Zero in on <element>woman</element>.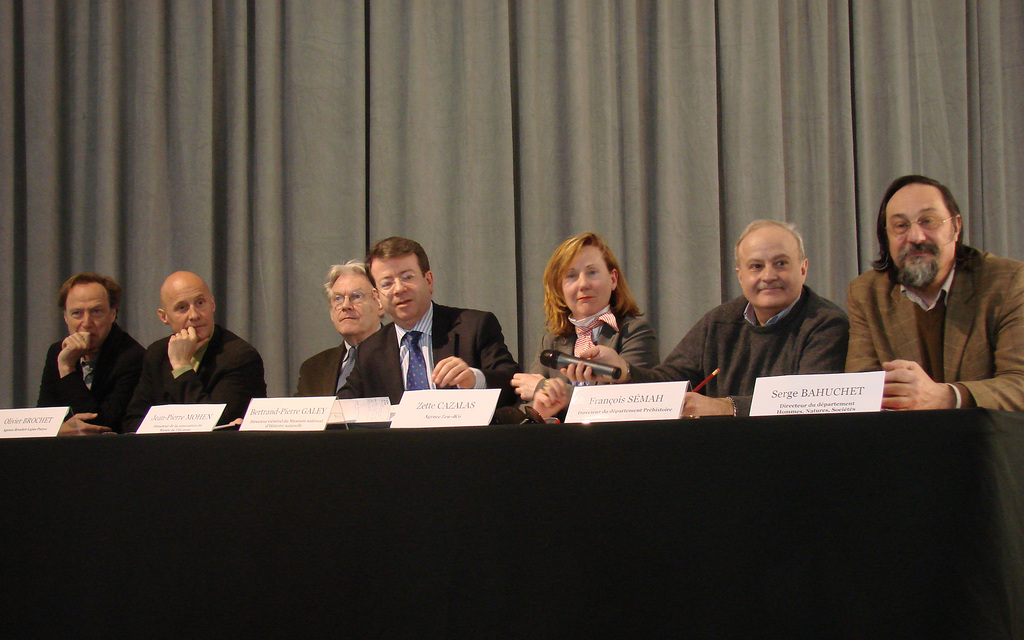
Zeroed in: crop(531, 227, 651, 400).
